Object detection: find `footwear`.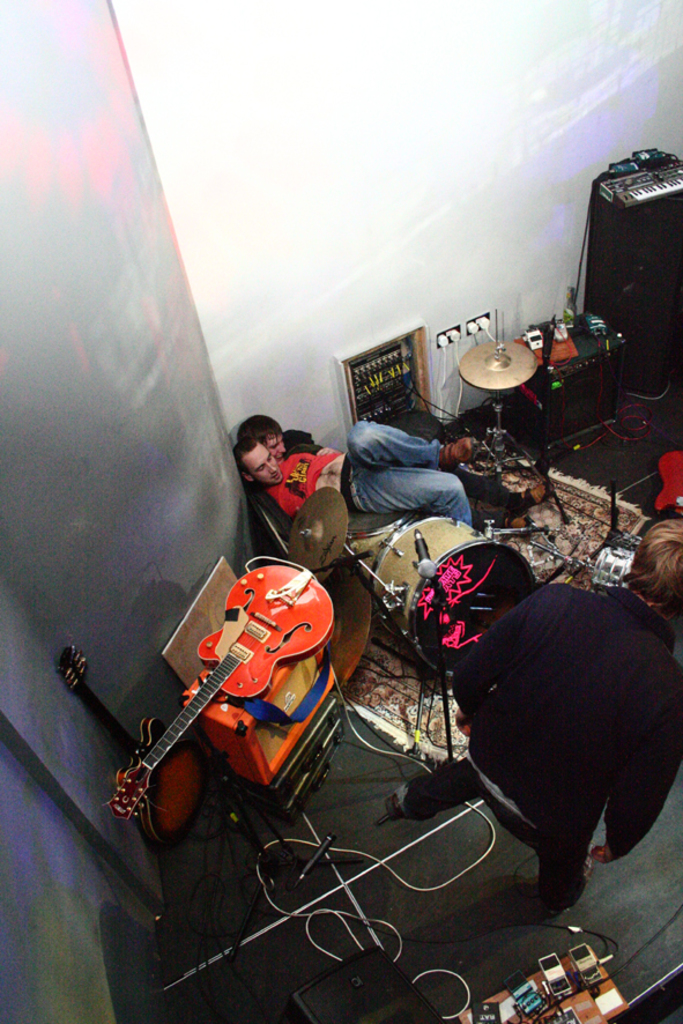
[514, 480, 554, 506].
